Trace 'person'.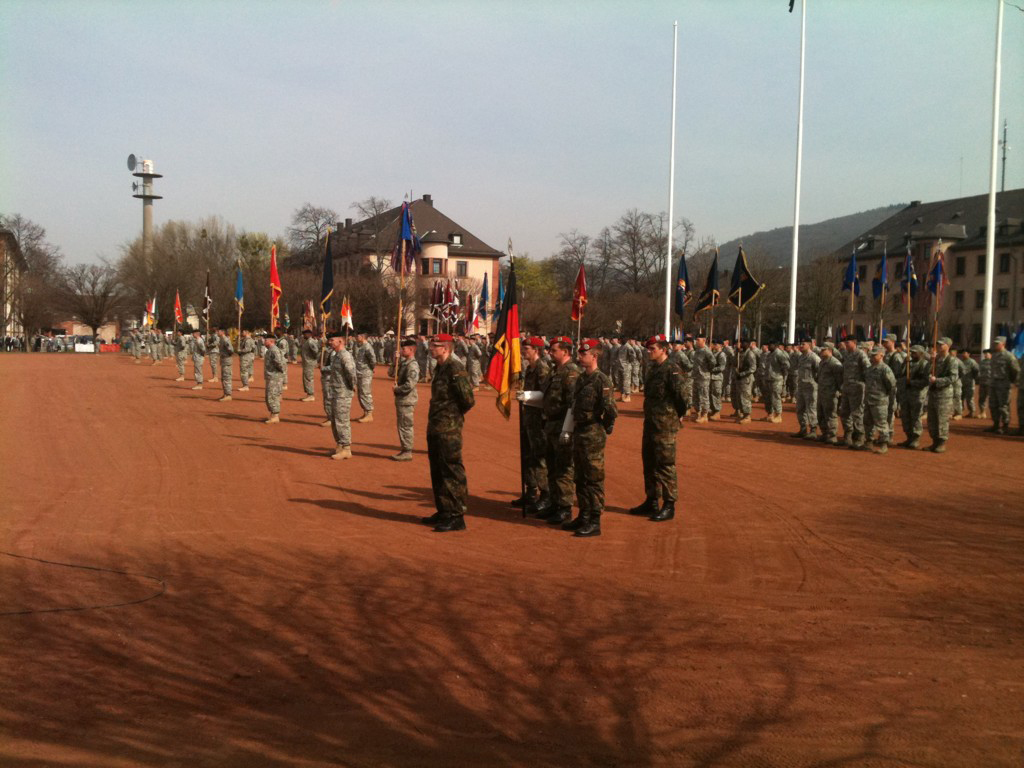
Traced to detection(517, 335, 550, 511).
